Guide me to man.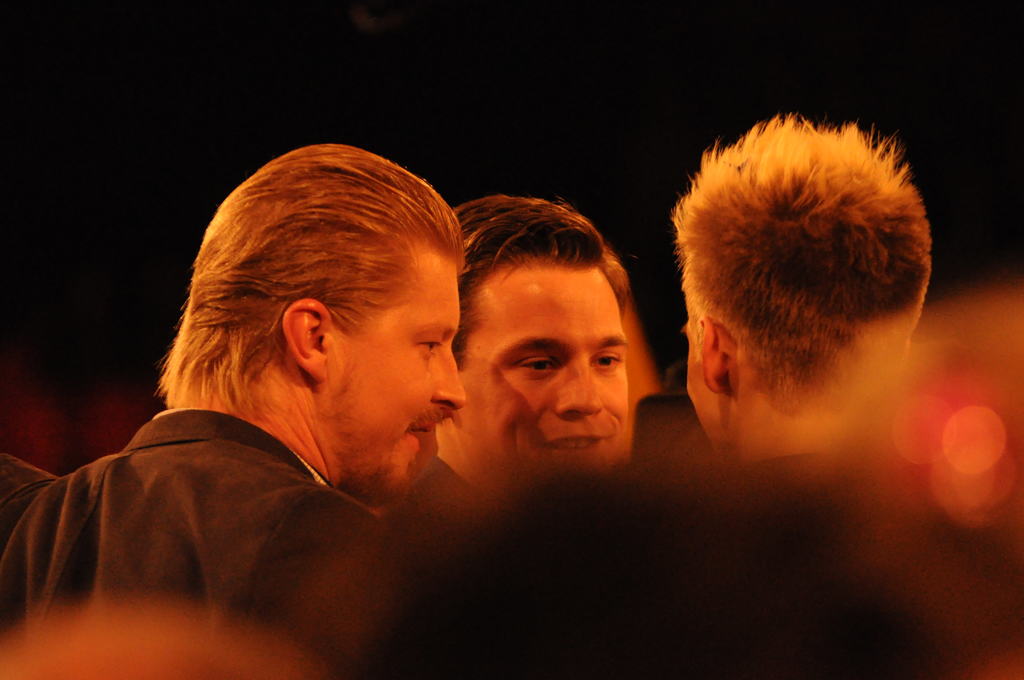
Guidance: <box>431,188,645,530</box>.
